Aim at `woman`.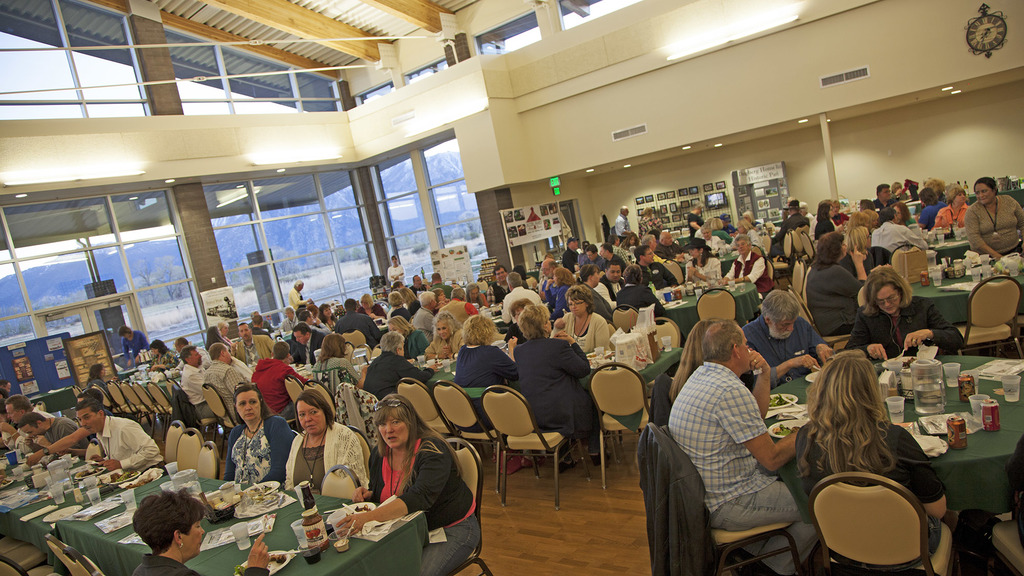
Aimed at box=[281, 304, 299, 332].
